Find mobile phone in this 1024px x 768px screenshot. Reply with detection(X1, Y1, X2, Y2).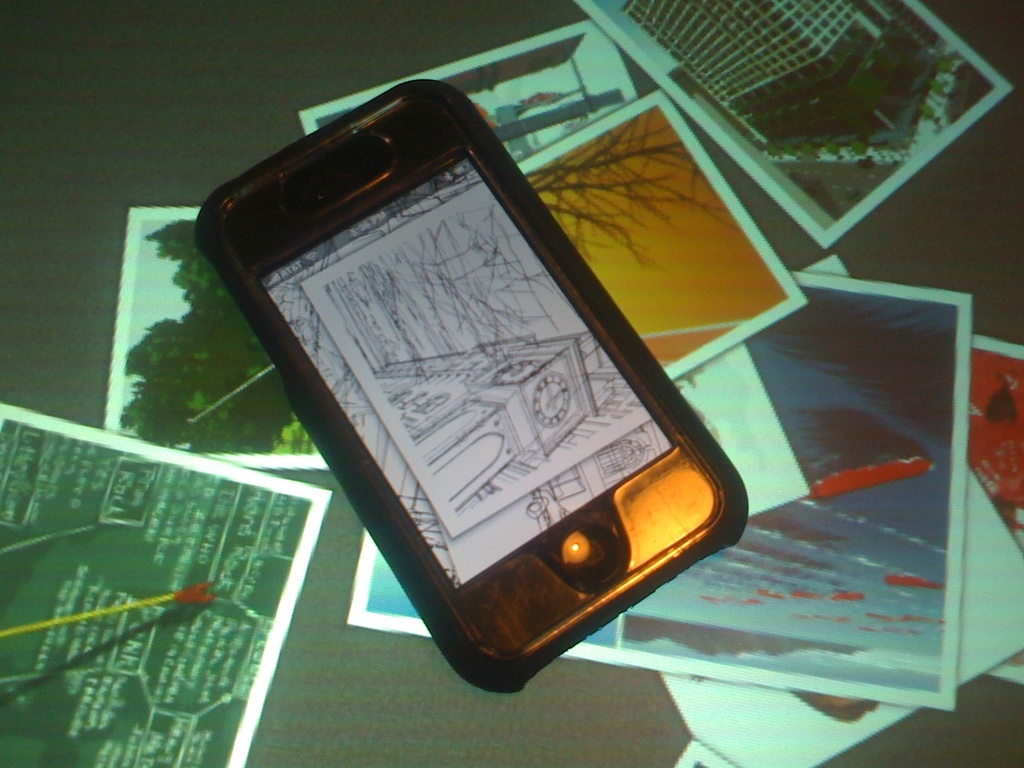
detection(205, 76, 745, 715).
